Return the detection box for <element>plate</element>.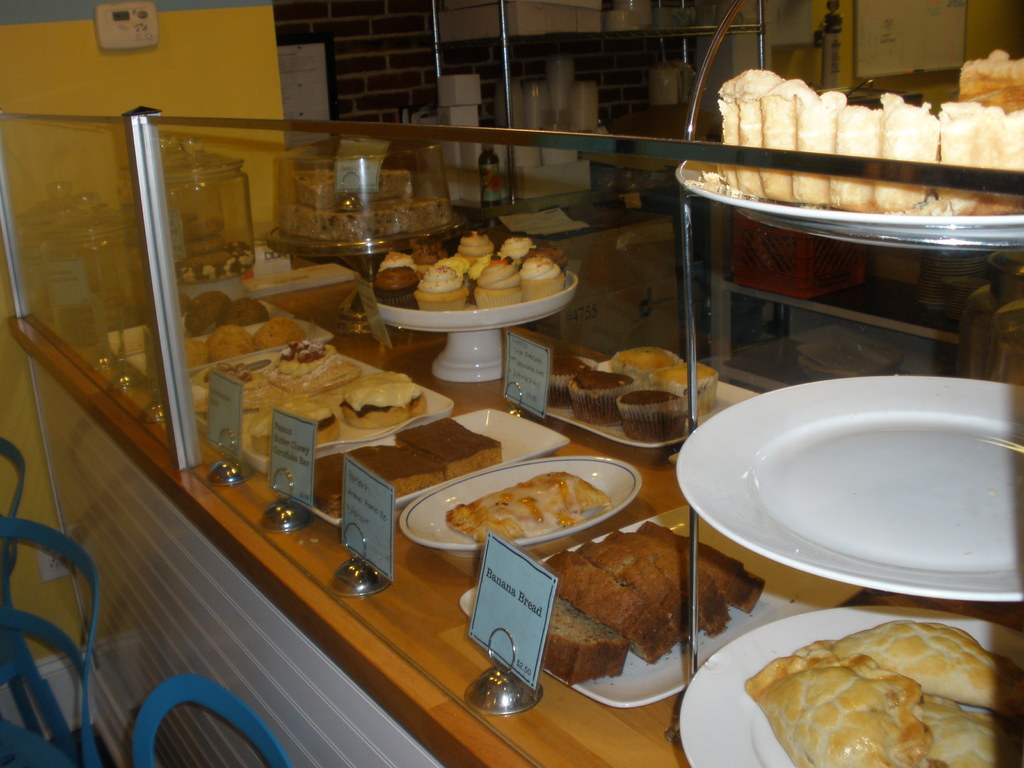
<bbox>530, 343, 768, 460</bbox>.
